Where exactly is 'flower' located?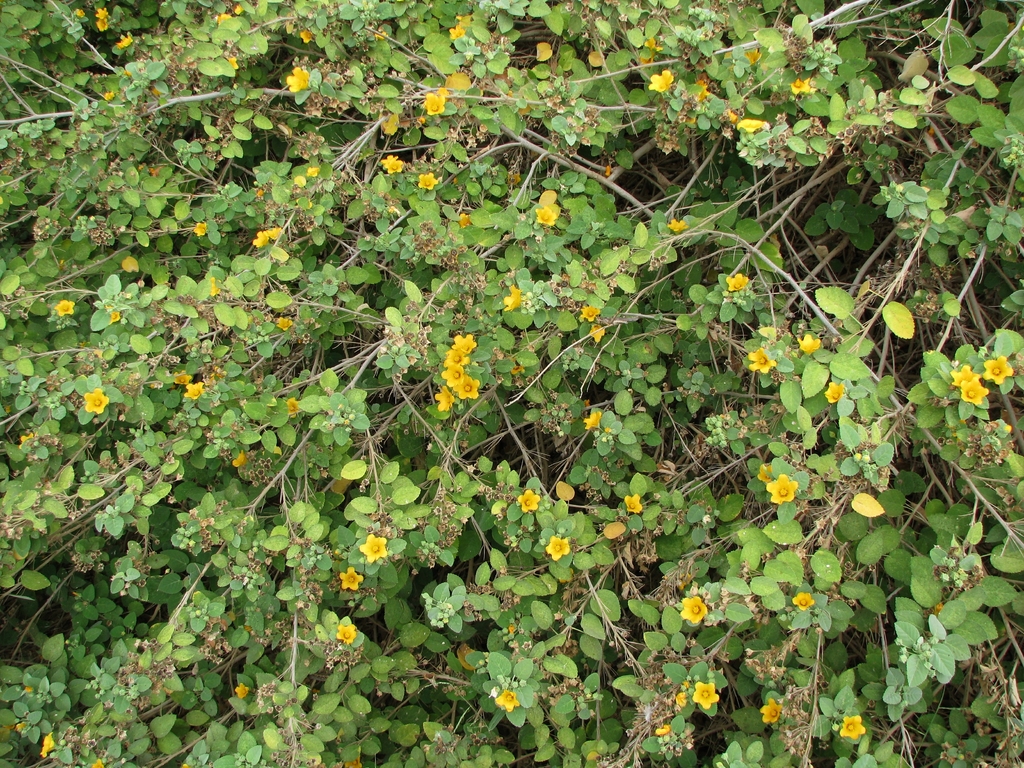
Its bounding box is box(235, 683, 248, 698).
